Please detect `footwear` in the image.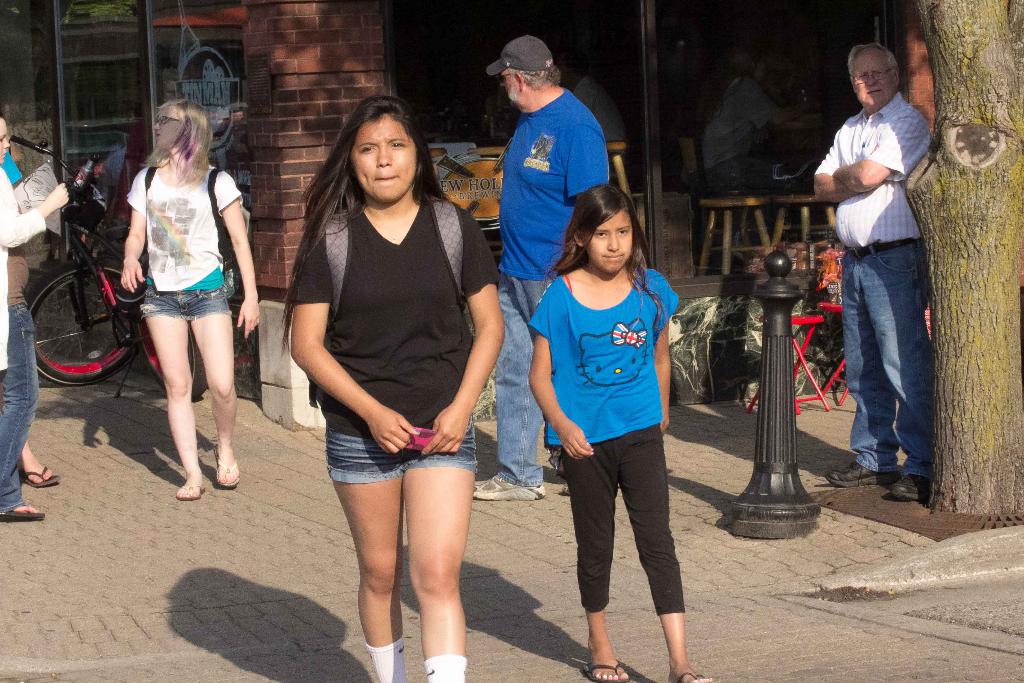
[left=550, top=450, right=564, bottom=483].
